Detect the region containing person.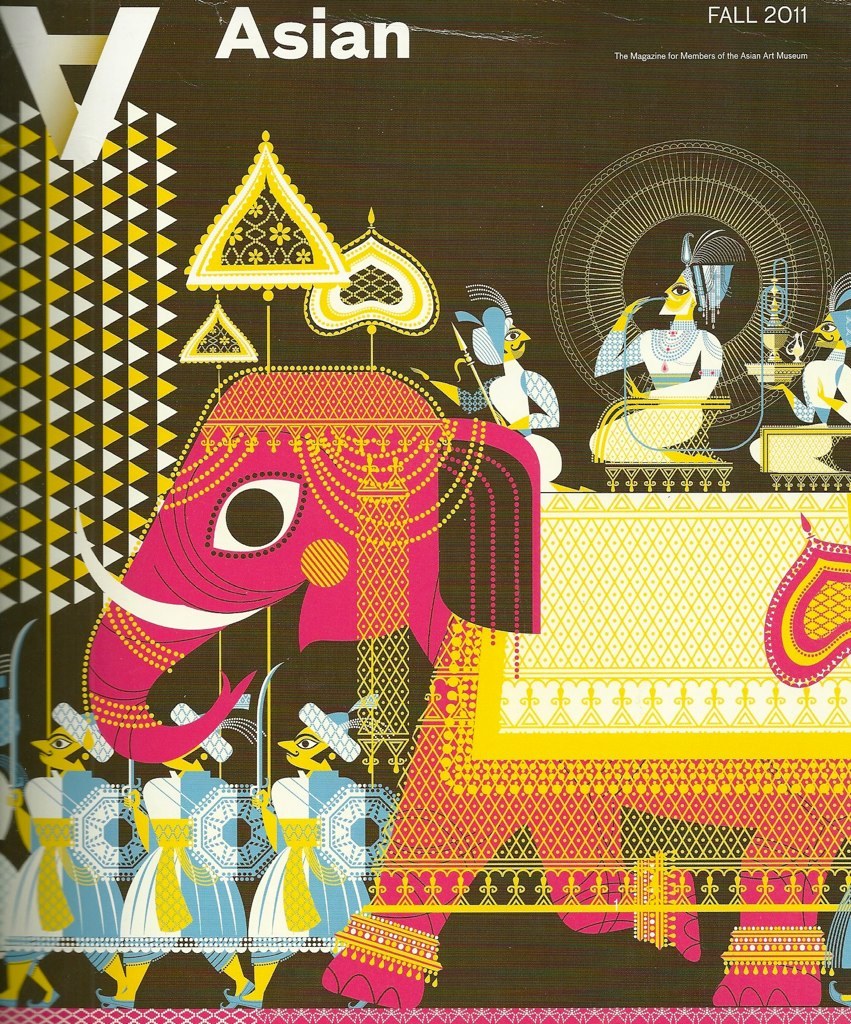
bbox(97, 701, 256, 1010).
